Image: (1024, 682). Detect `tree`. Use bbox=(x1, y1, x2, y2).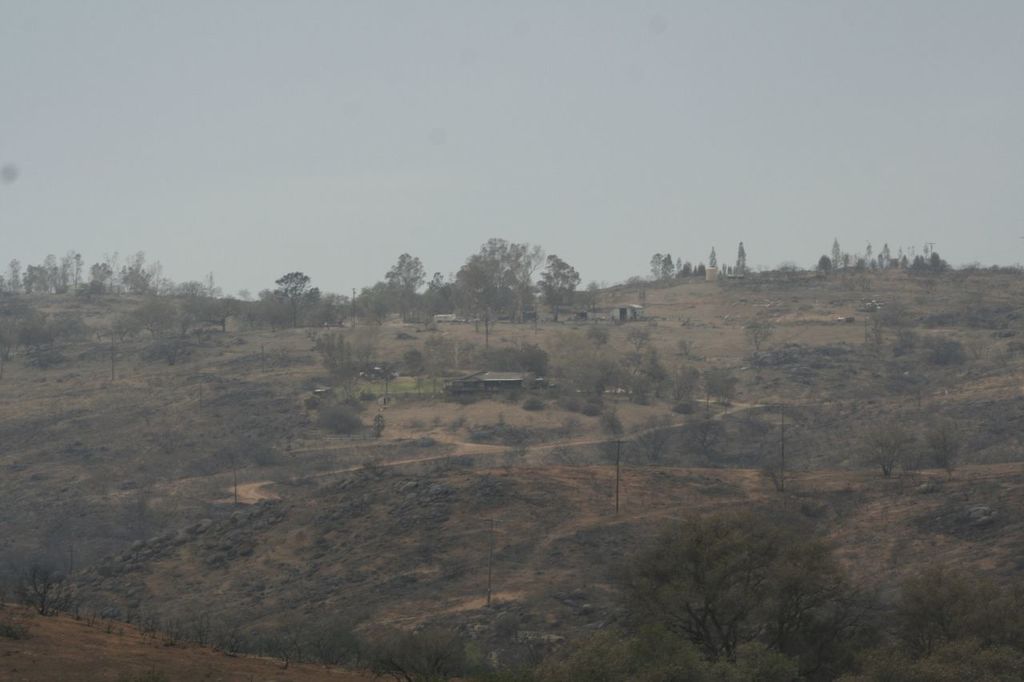
bbox=(851, 575, 977, 648).
